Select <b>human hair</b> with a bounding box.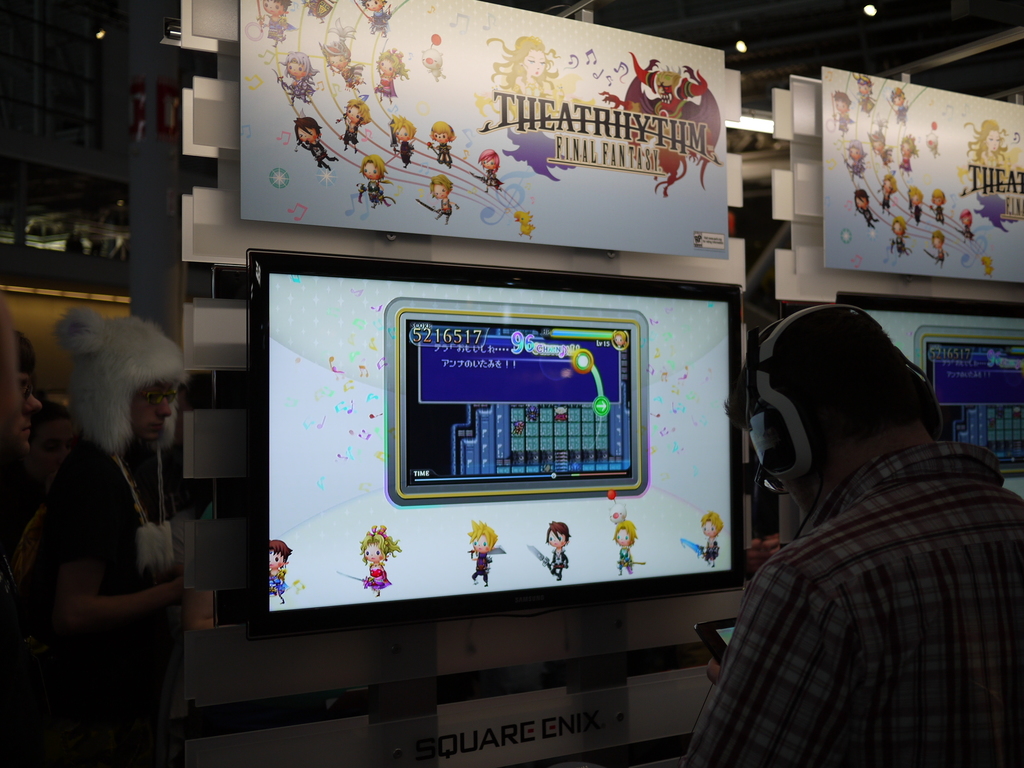
428,121,456,142.
